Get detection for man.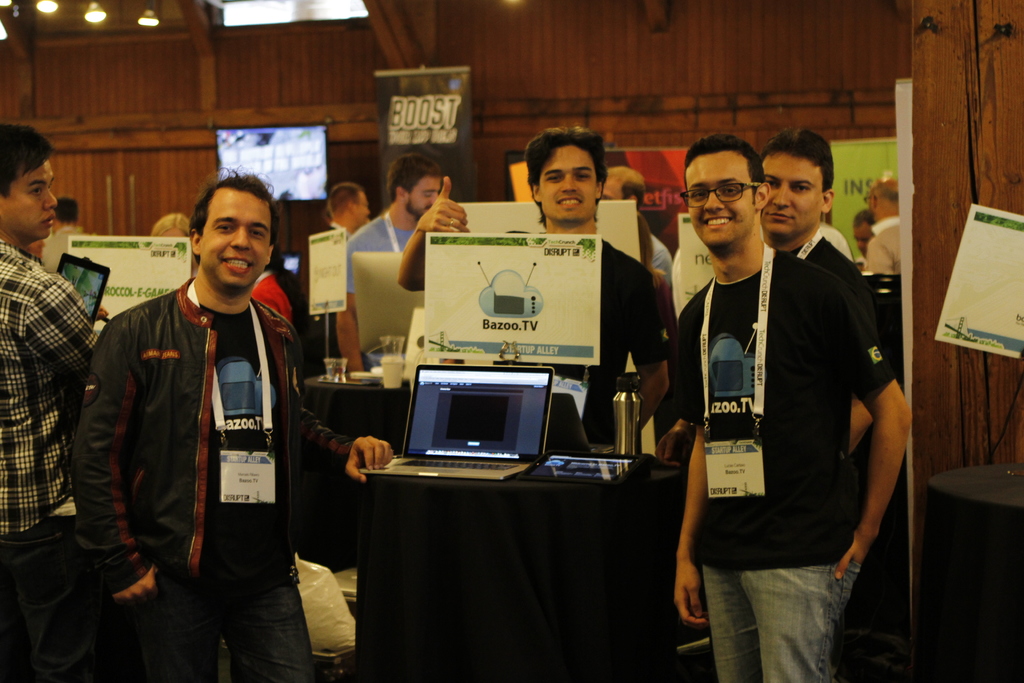
Detection: (334,148,444,375).
